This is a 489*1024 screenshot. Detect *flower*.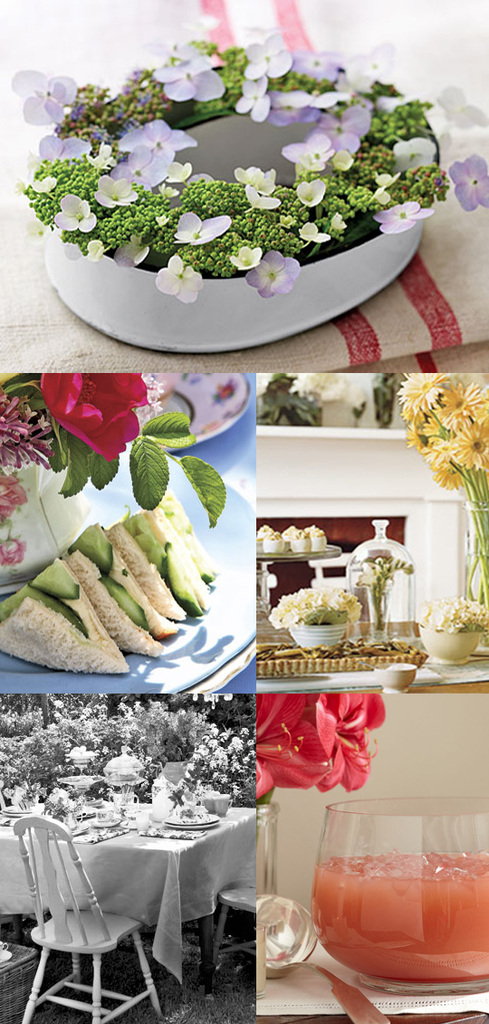
94/173/142/208.
